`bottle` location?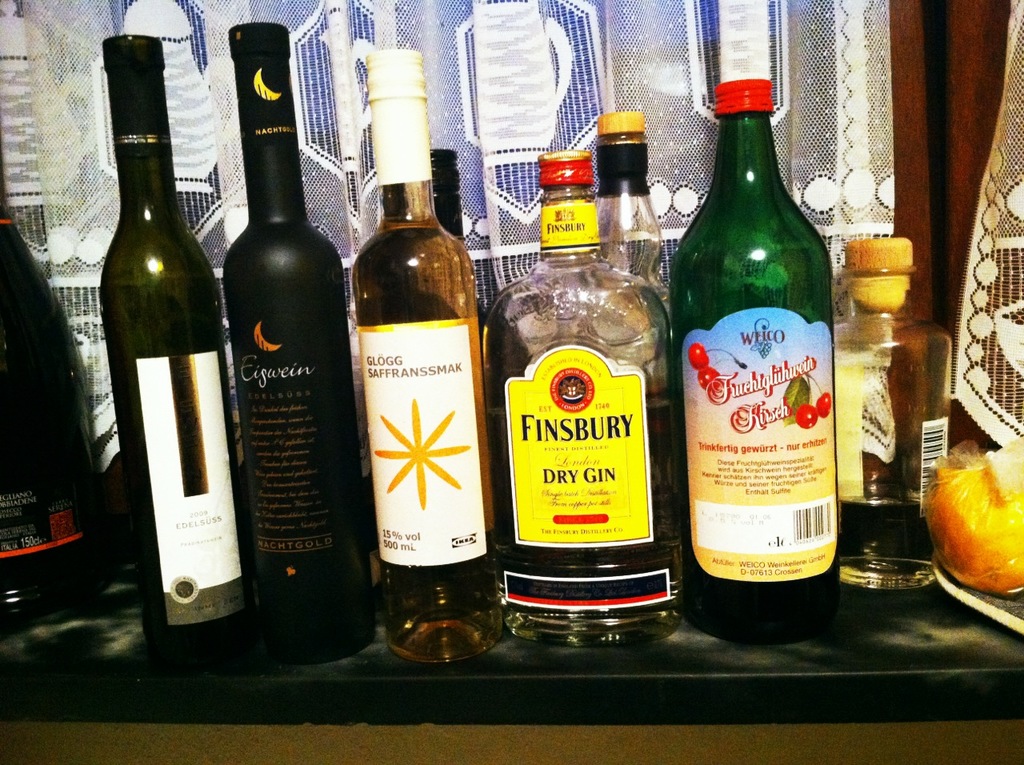
bbox(486, 150, 675, 647)
